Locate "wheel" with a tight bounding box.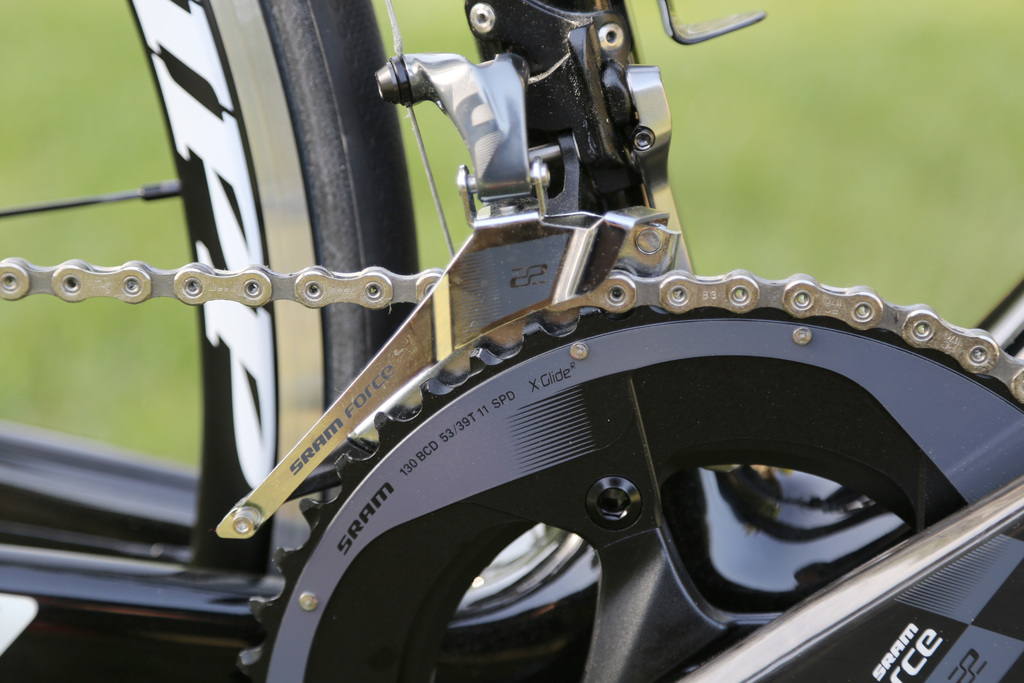
x1=0 y1=0 x2=422 y2=534.
